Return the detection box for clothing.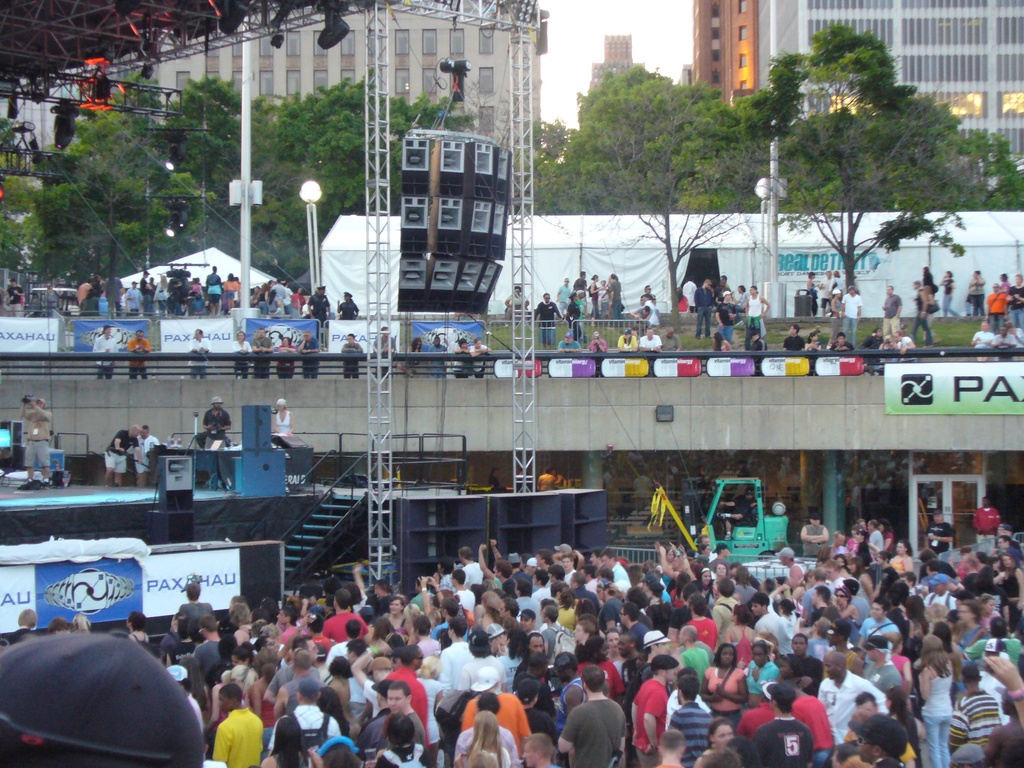
(x1=799, y1=582, x2=824, y2=623).
